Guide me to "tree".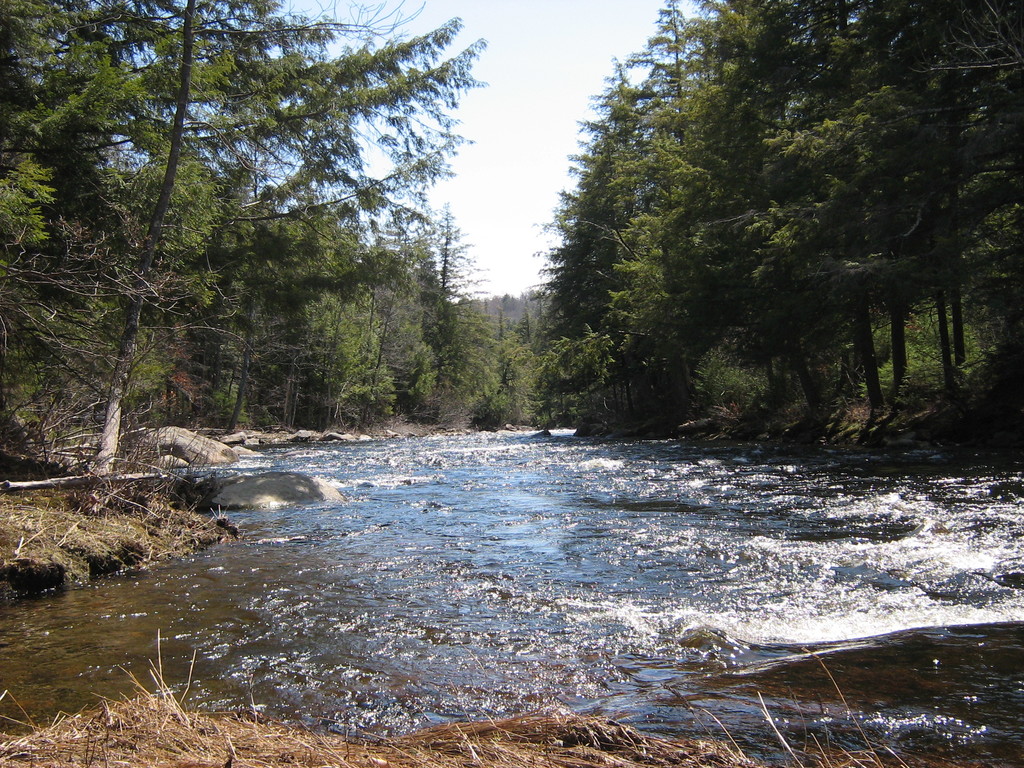
Guidance: (left=0, top=0, right=476, bottom=505).
